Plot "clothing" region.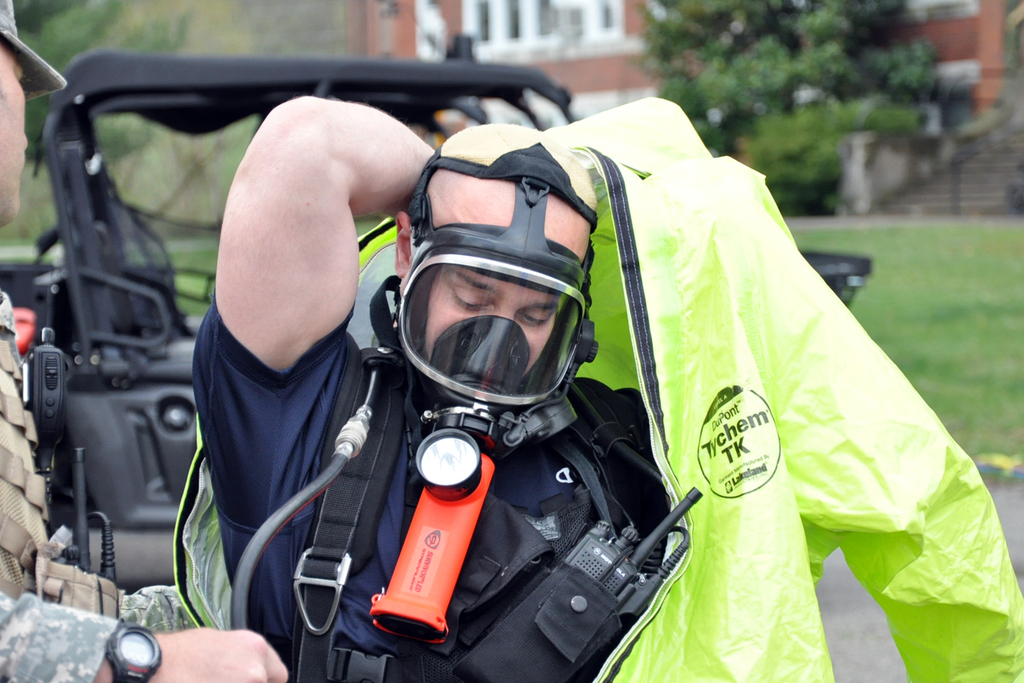
Plotted at x1=193 y1=289 x2=673 y2=682.
